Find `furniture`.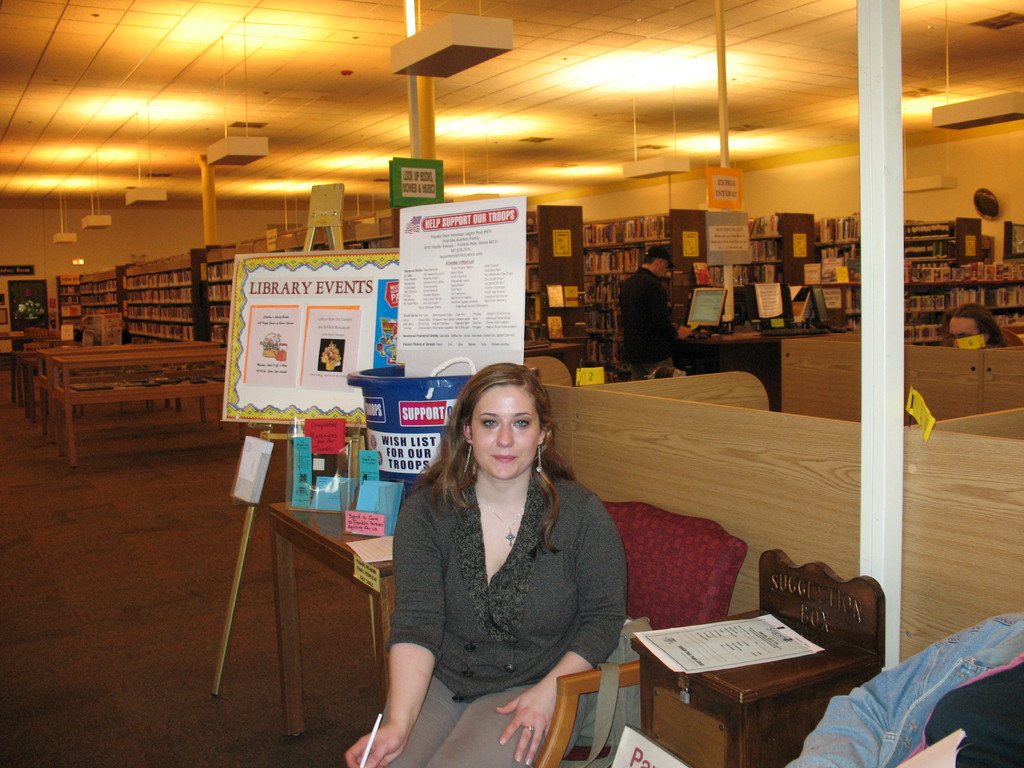
(77, 269, 123, 337).
